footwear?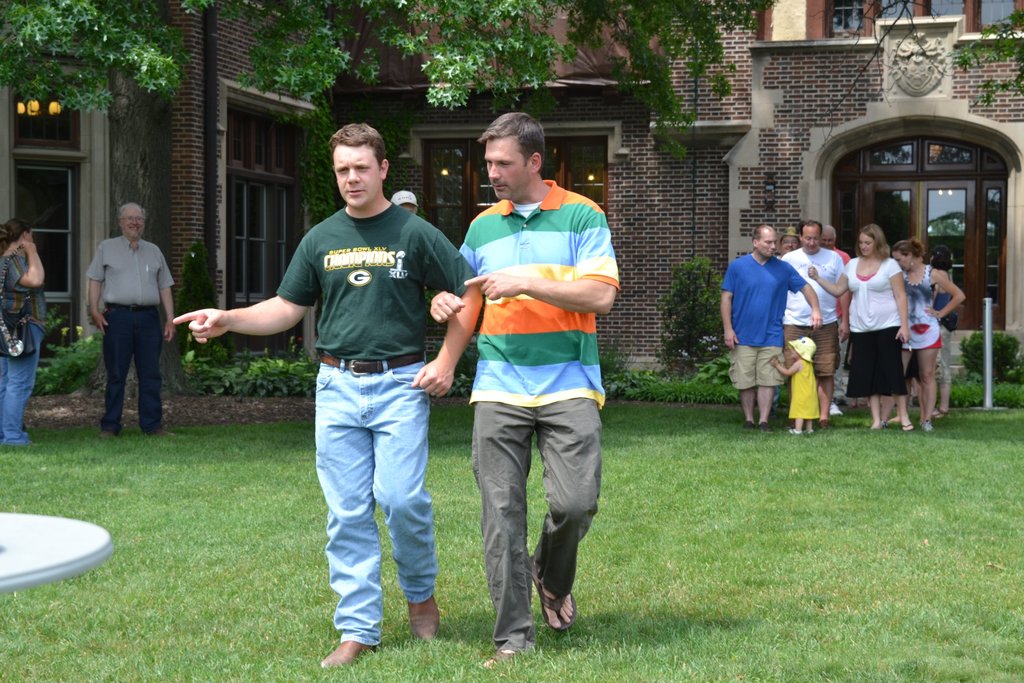
x1=932, y1=409, x2=951, y2=423
